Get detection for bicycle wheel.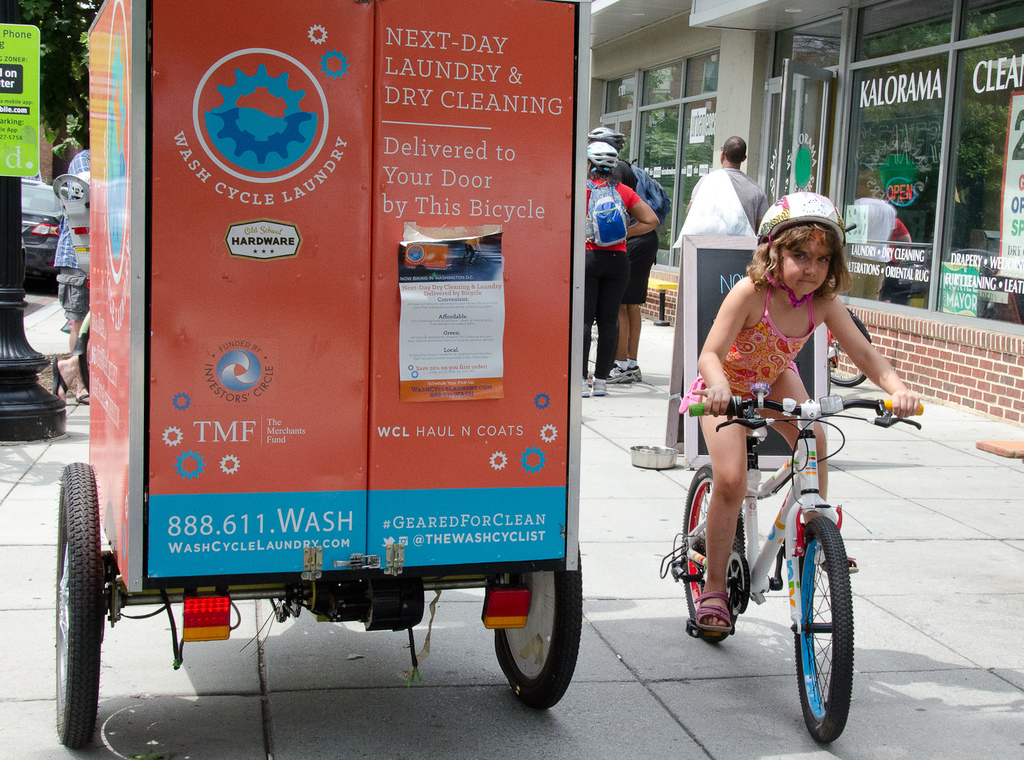
Detection: [793,514,854,746].
